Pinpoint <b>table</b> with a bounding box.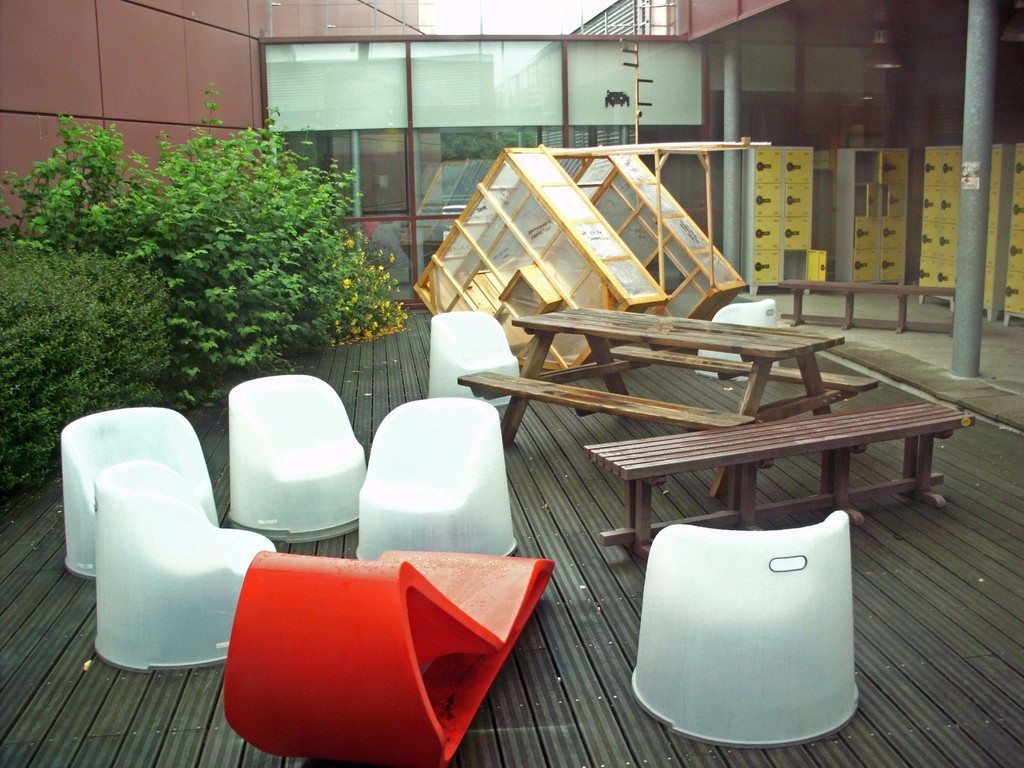
bbox=[500, 306, 843, 500].
